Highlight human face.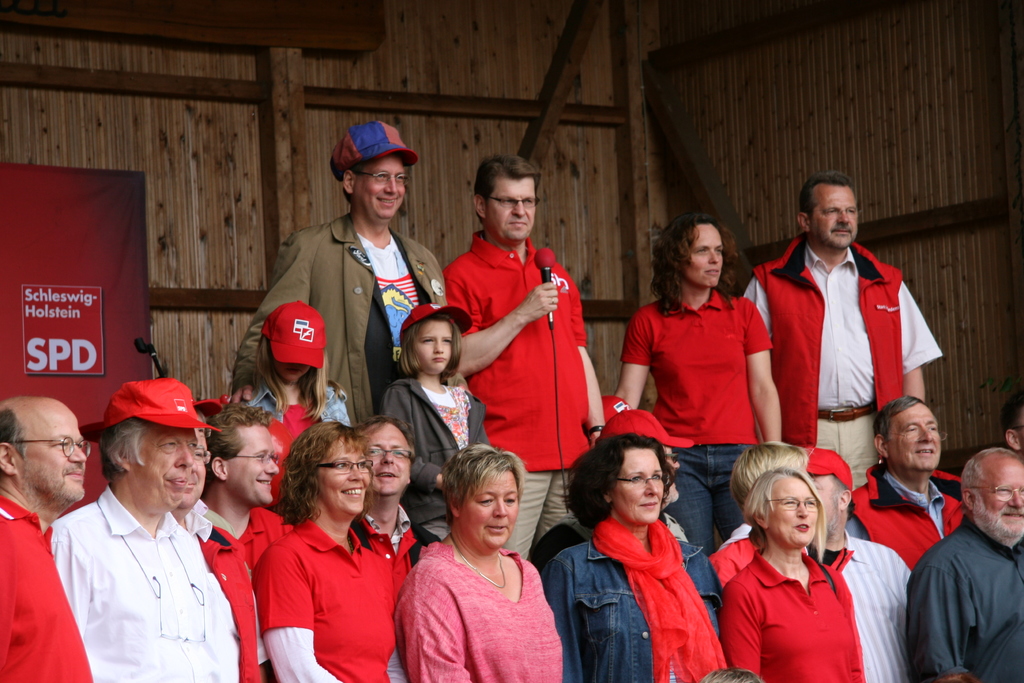
Highlighted region: bbox=[811, 183, 859, 252].
